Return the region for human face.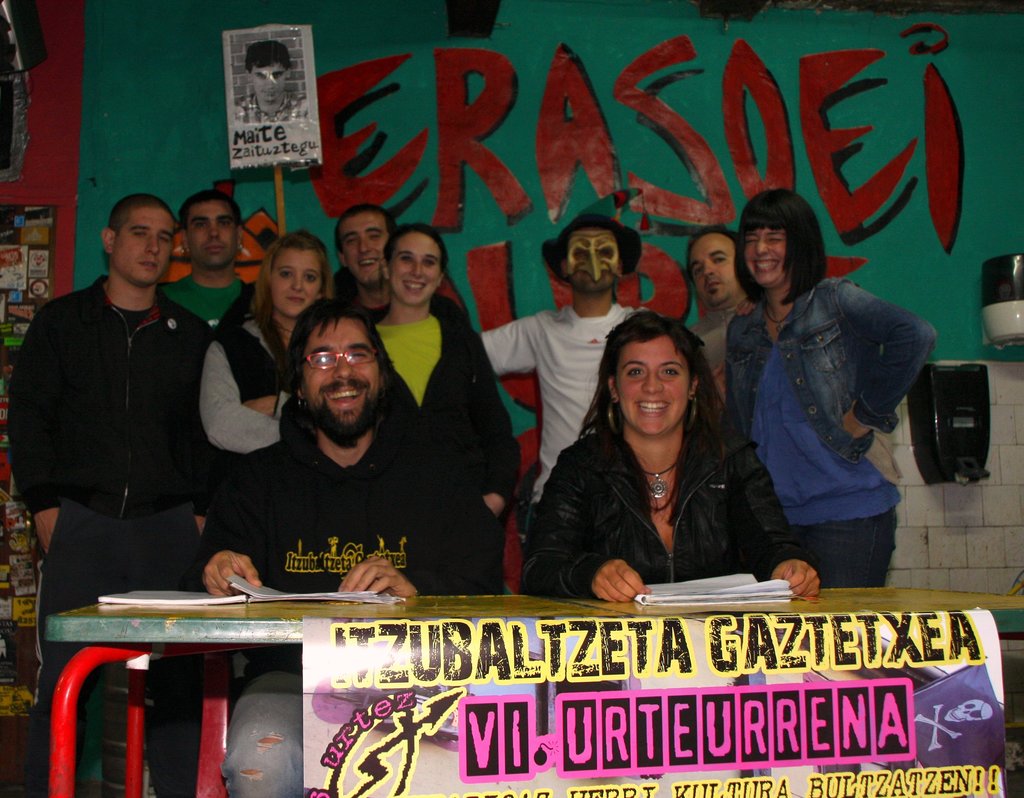
region(269, 245, 323, 315).
